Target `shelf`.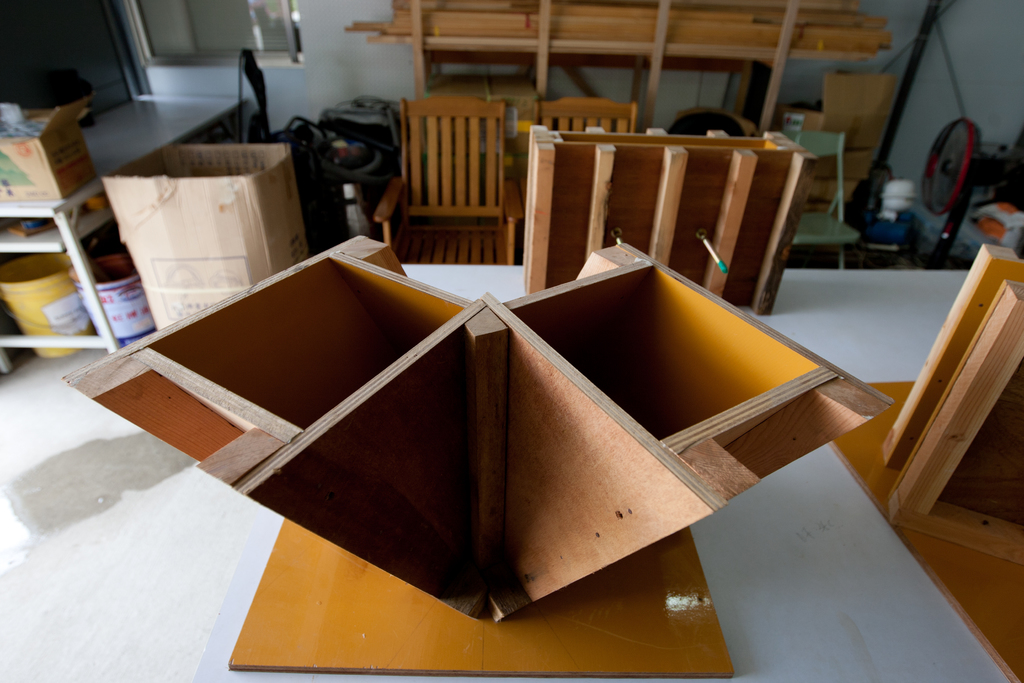
Target region: 554,58,648,133.
